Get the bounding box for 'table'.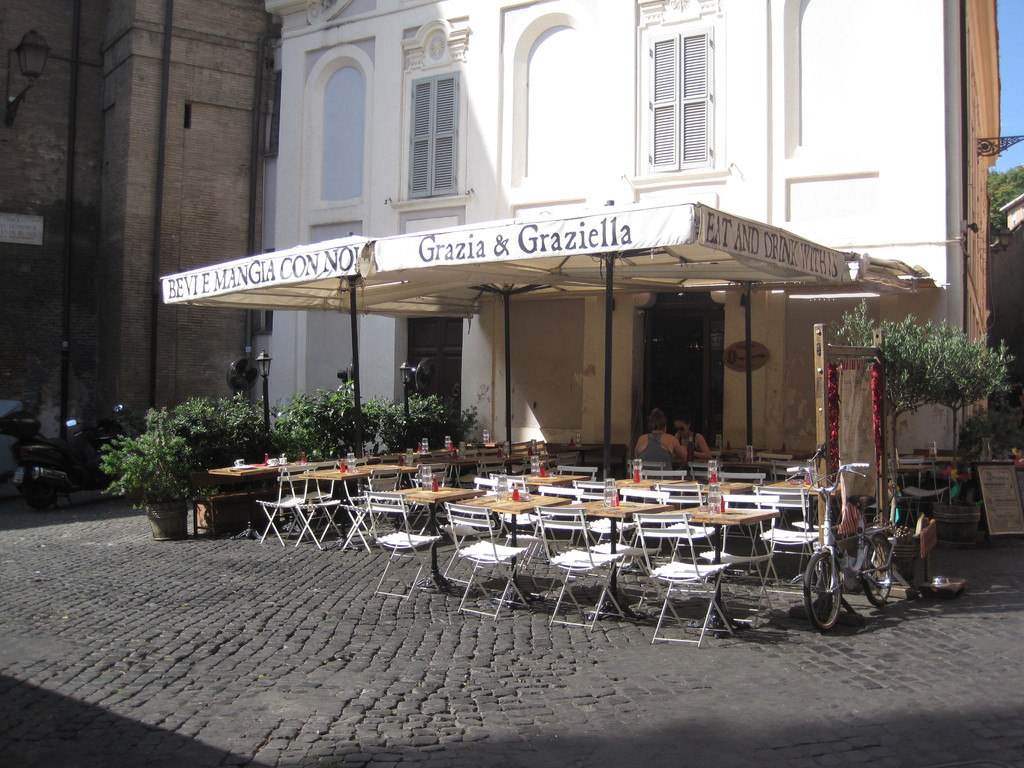
pyautogui.locateOnScreen(554, 499, 672, 620).
